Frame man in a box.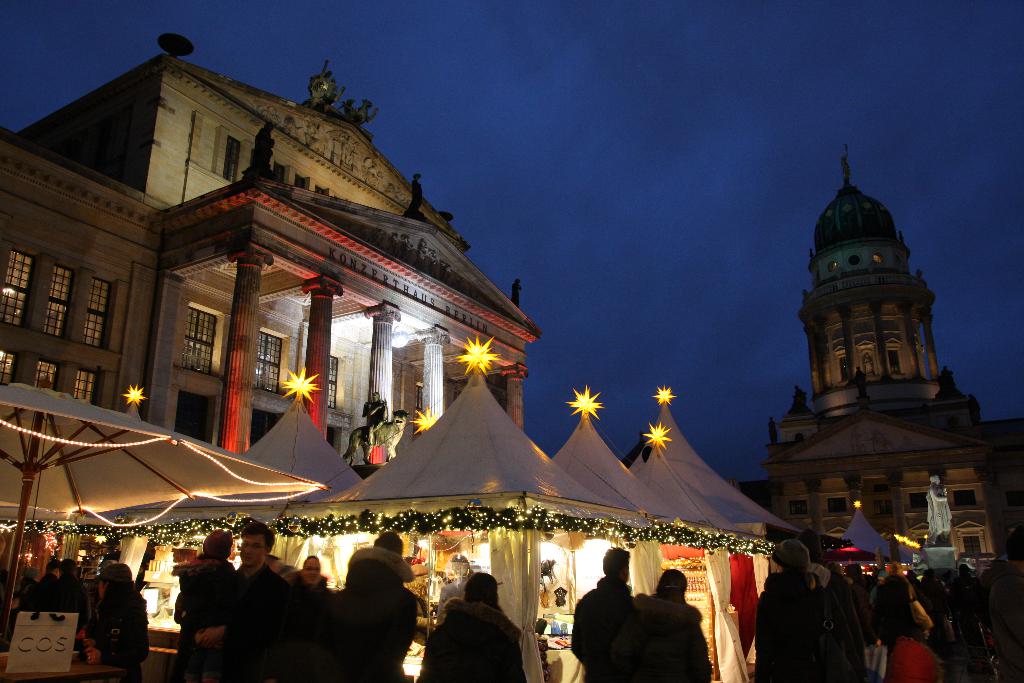
296/553/330/597.
